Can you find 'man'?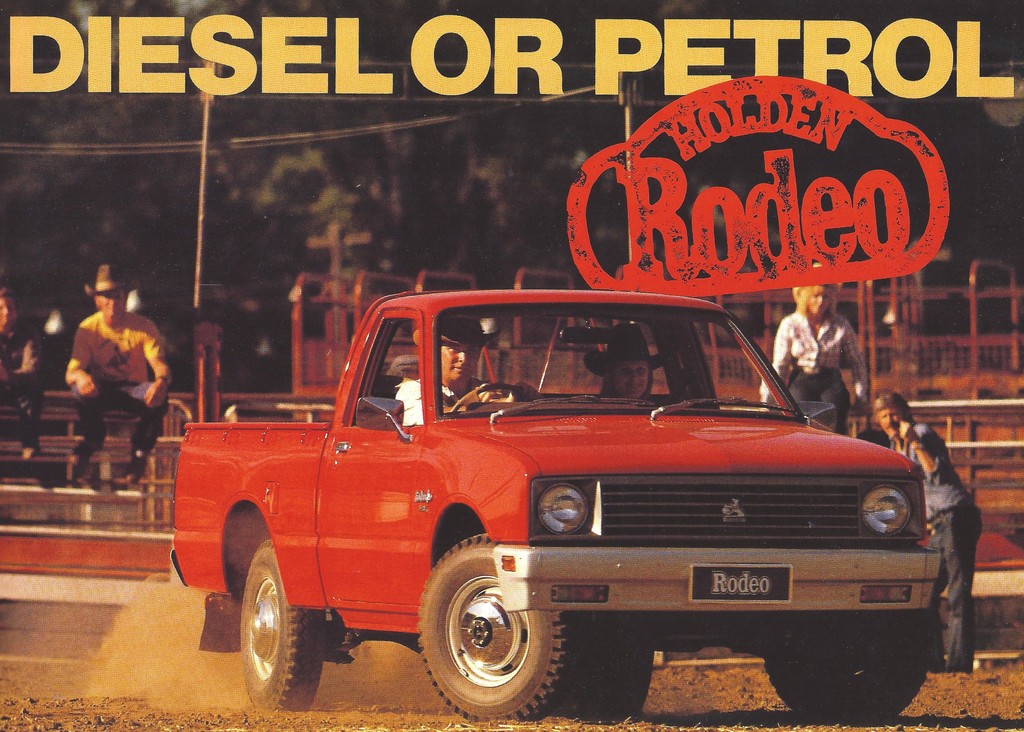
Yes, bounding box: rect(871, 392, 981, 671).
